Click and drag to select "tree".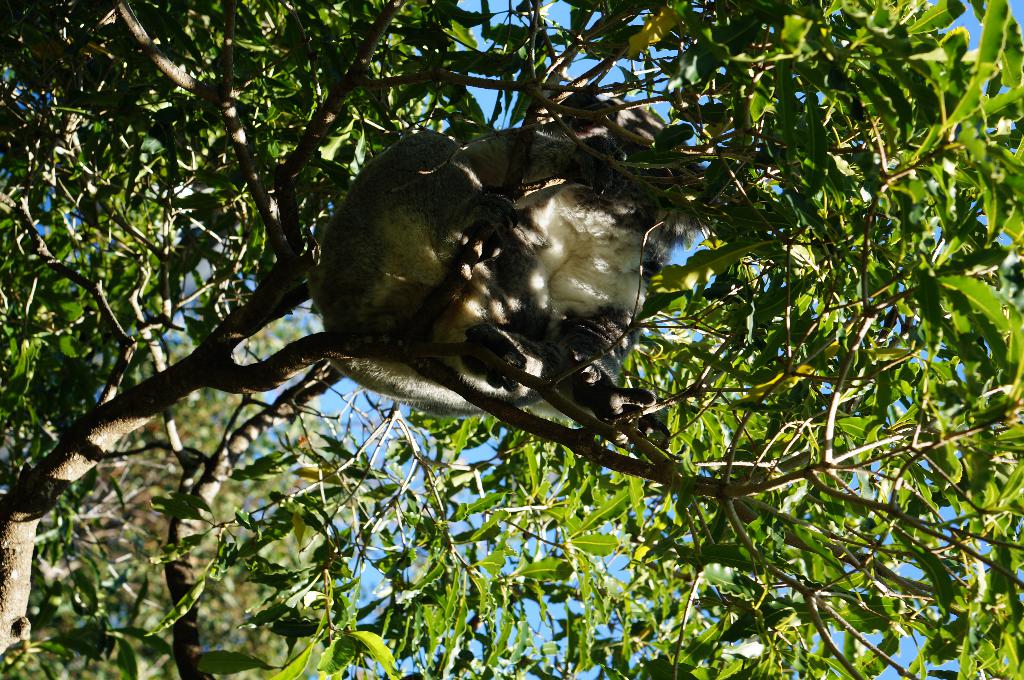
Selection: crop(0, 0, 1023, 679).
